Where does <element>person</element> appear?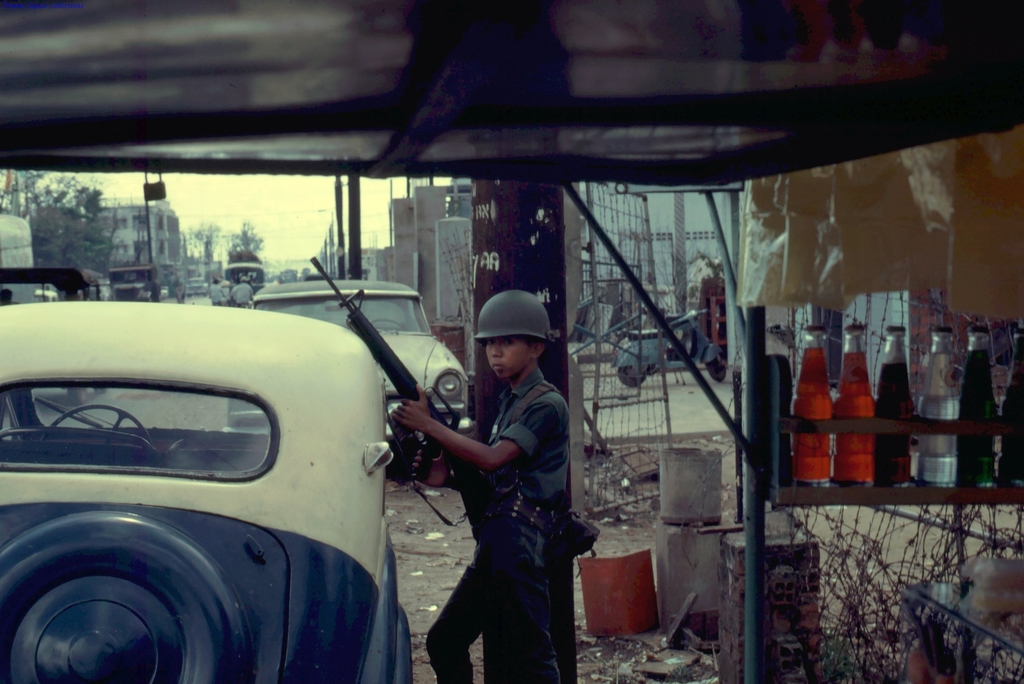
Appears at left=390, top=285, right=574, bottom=683.
